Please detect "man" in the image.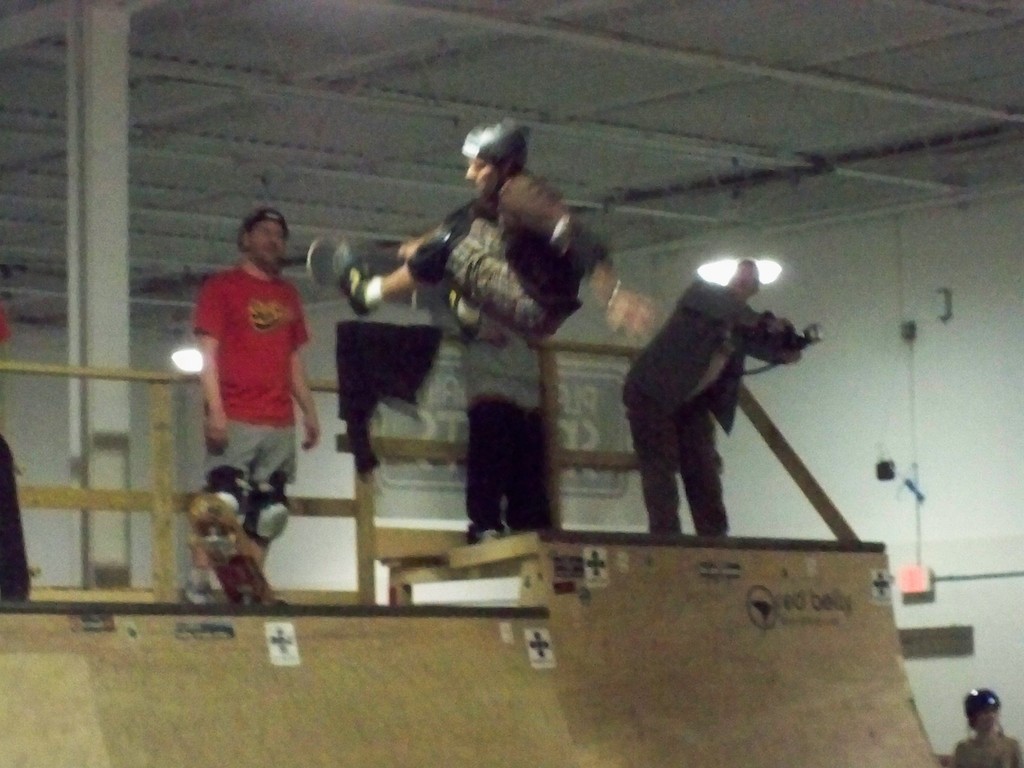
bbox(611, 244, 828, 568).
